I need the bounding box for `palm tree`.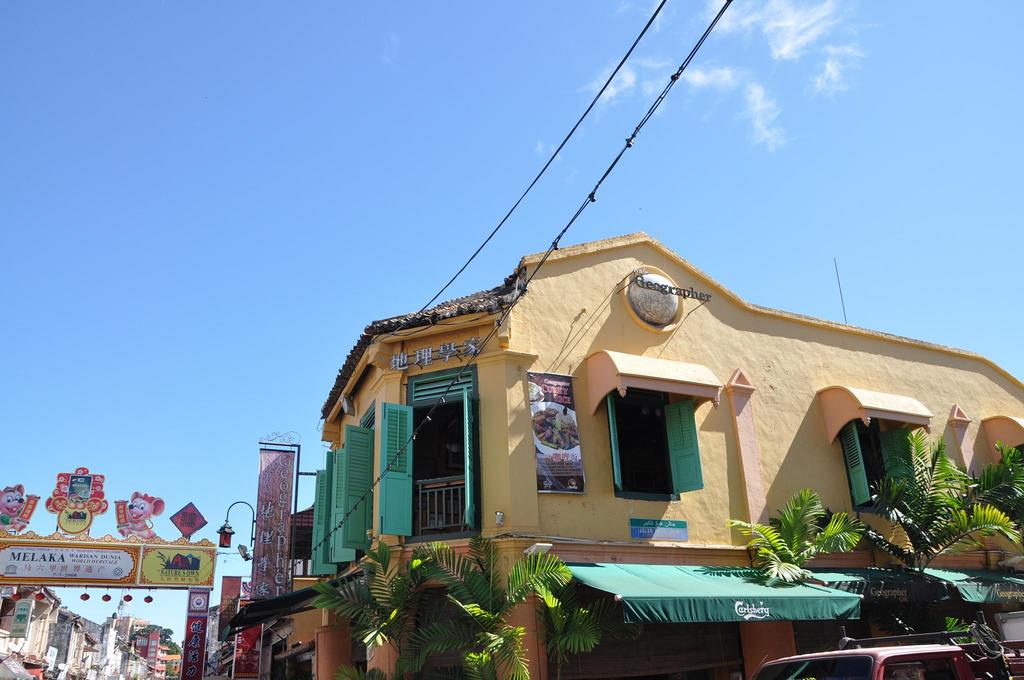
Here it is: <region>744, 491, 893, 594</region>.
